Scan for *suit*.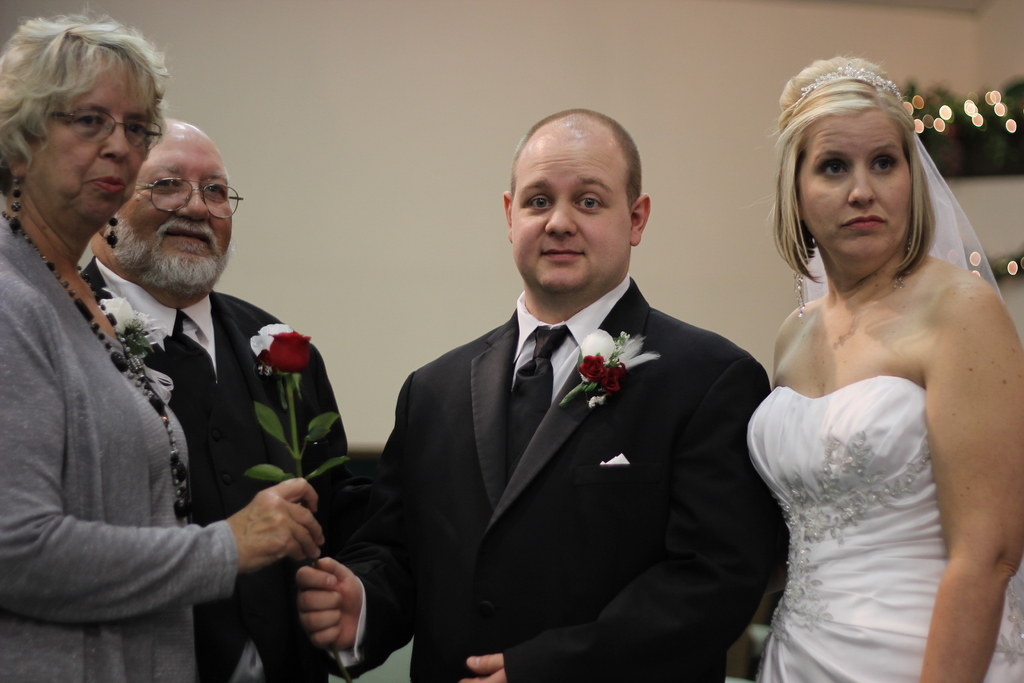
Scan result: {"x1": 77, "y1": 258, "x2": 365, "y2": 682}.
